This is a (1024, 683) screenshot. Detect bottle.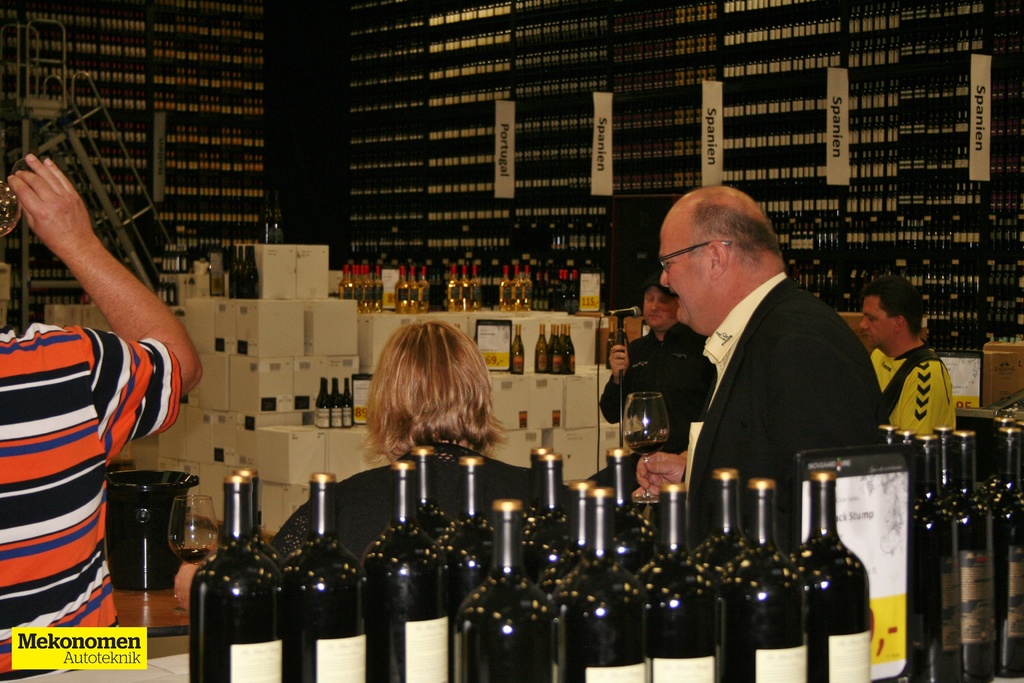
box=[730, 480, 823, 682].
